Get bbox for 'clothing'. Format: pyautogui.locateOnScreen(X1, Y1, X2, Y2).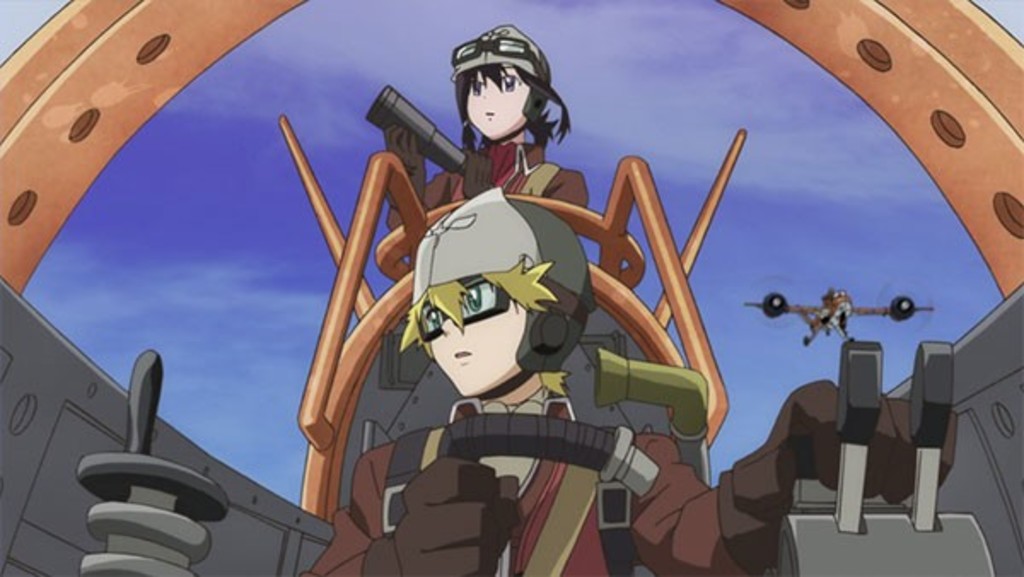
pyautogui.locateOnScreen(389, 137, 594, 234).
